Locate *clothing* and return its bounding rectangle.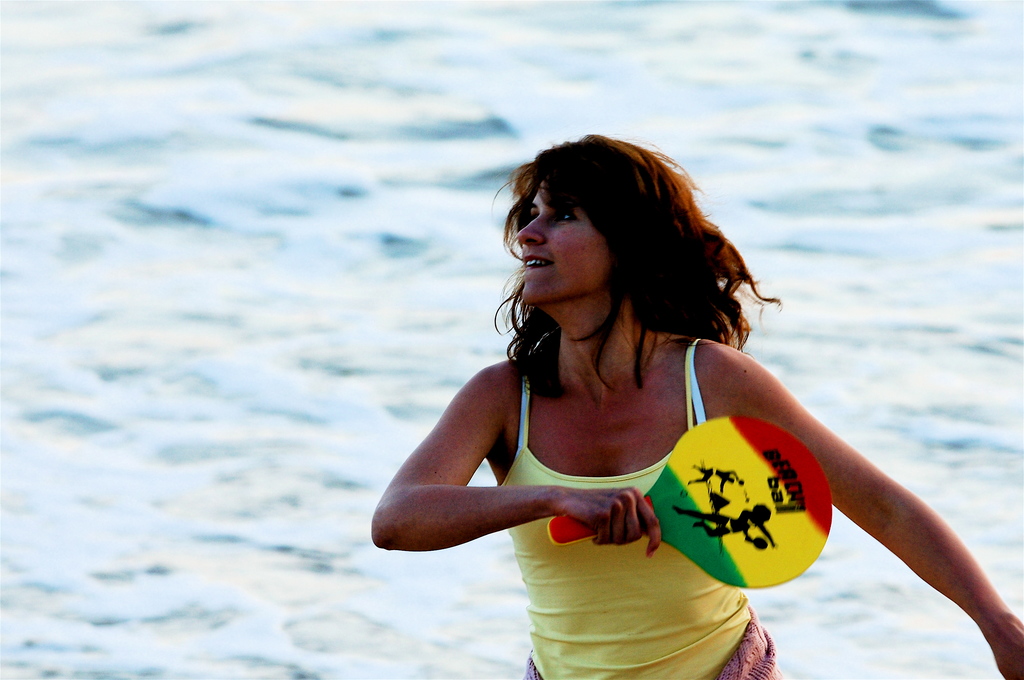
region(498, 336, 784, 679).
